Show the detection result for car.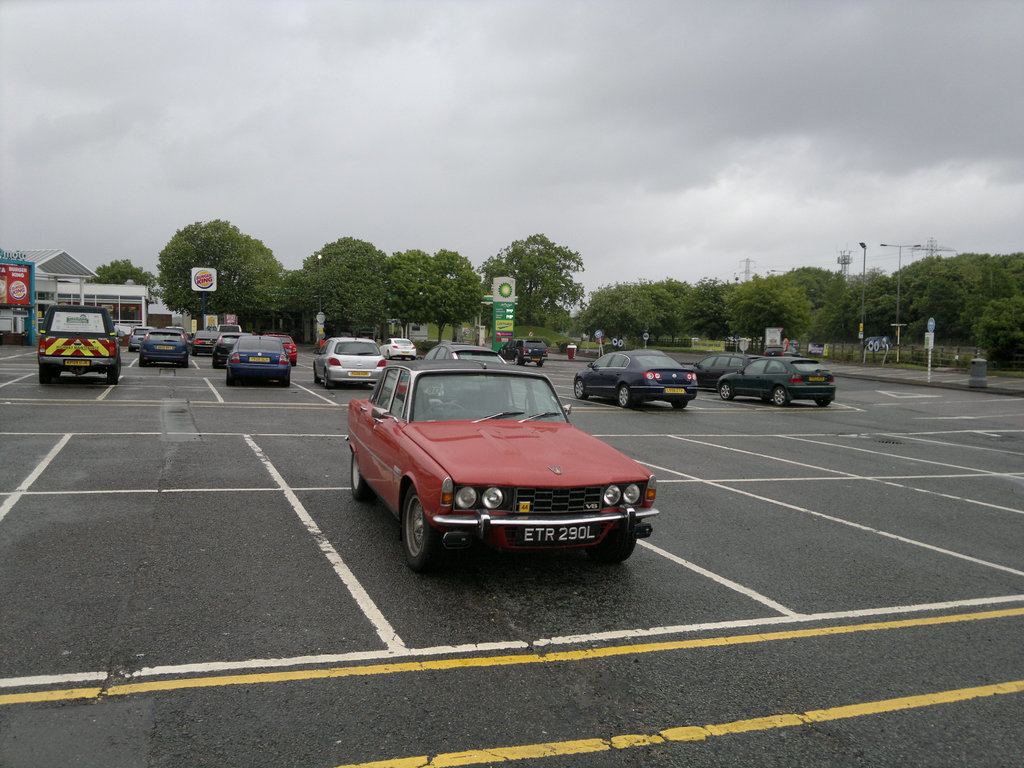
(left=575, top=341, right=700, bottom=407).
